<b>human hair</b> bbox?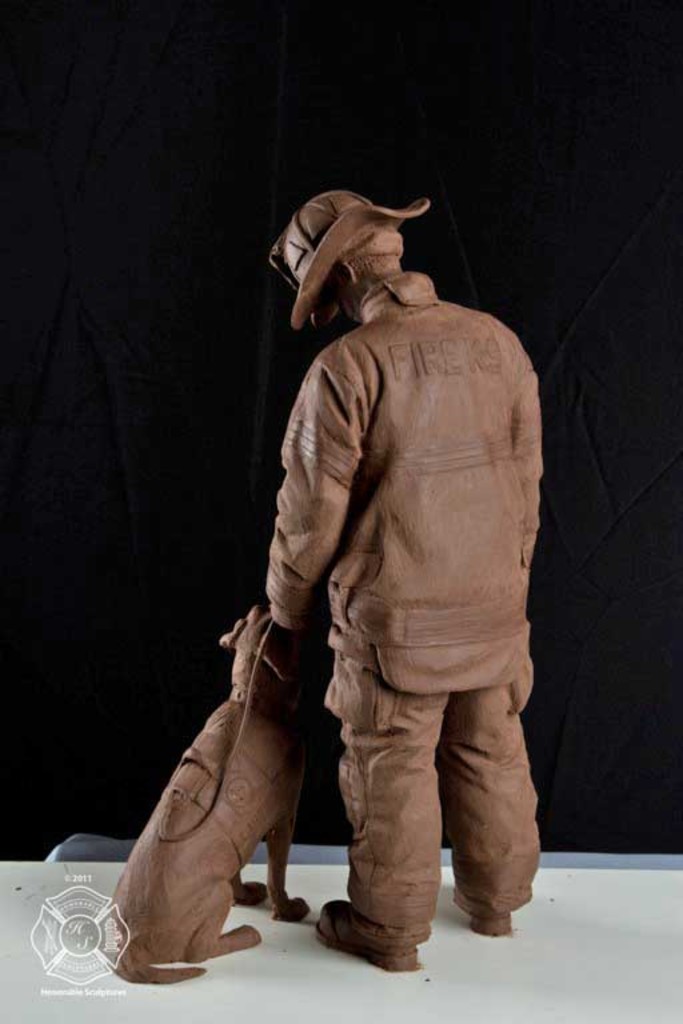
(x1=337, y1=249, x2=399, y2=283)
